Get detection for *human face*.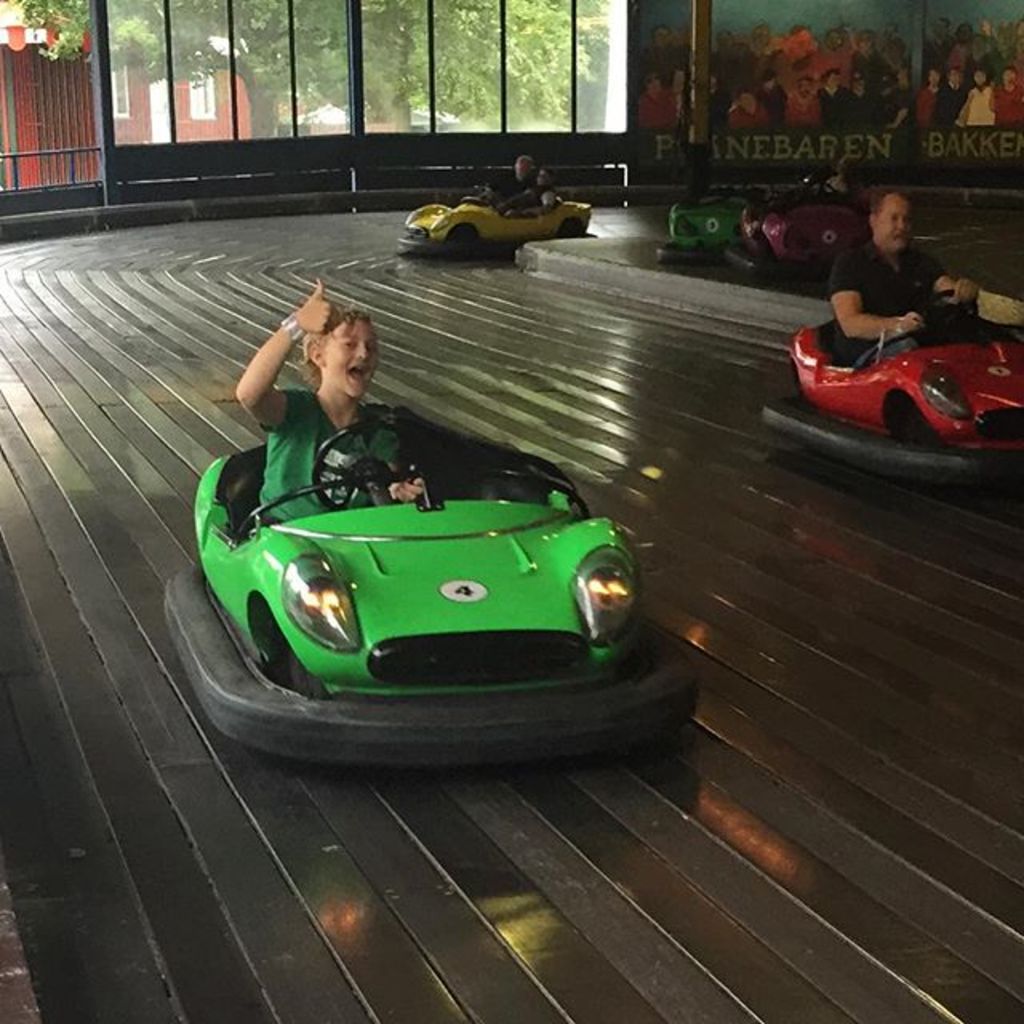
Detection: left=325, top=322, right=379, bottom=397.
